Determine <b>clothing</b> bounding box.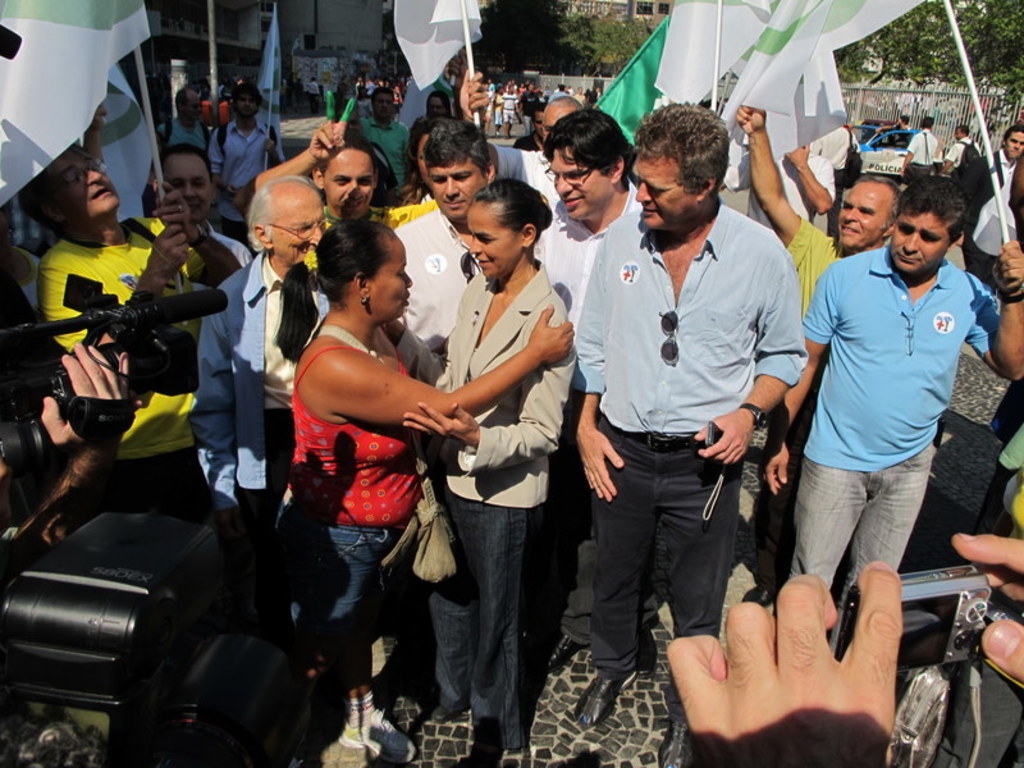
Determined: x1=352 y1=96 x2=371 y2=133.
